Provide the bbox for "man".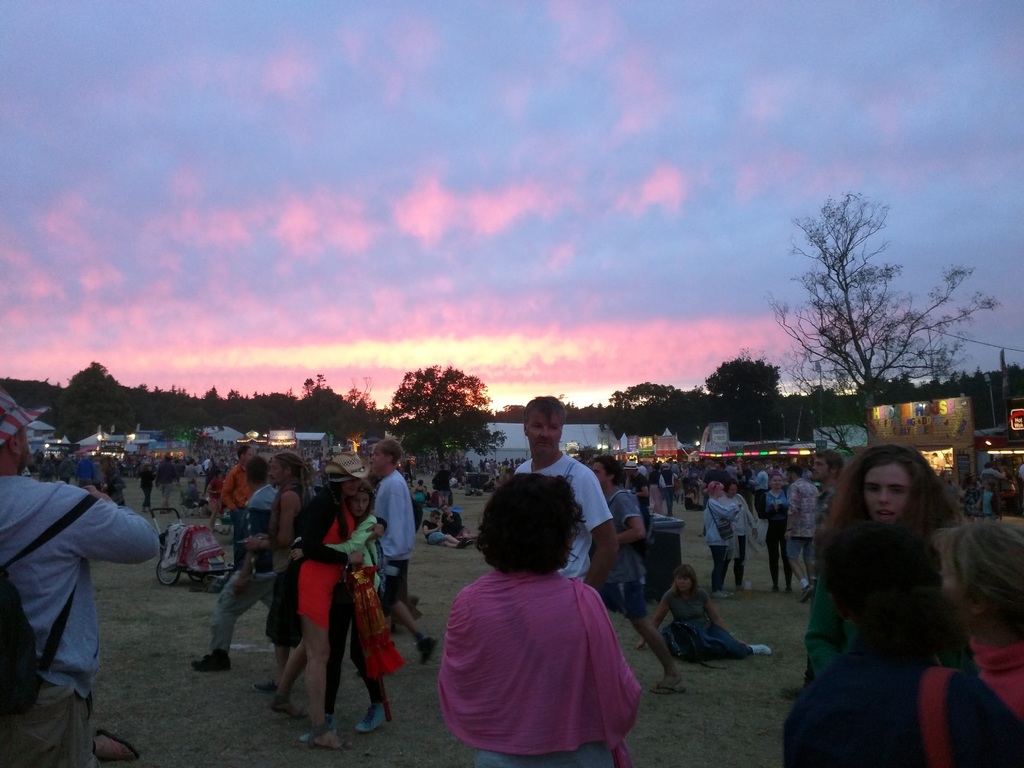
[left=800, top=440, right=847, bottom=573].
